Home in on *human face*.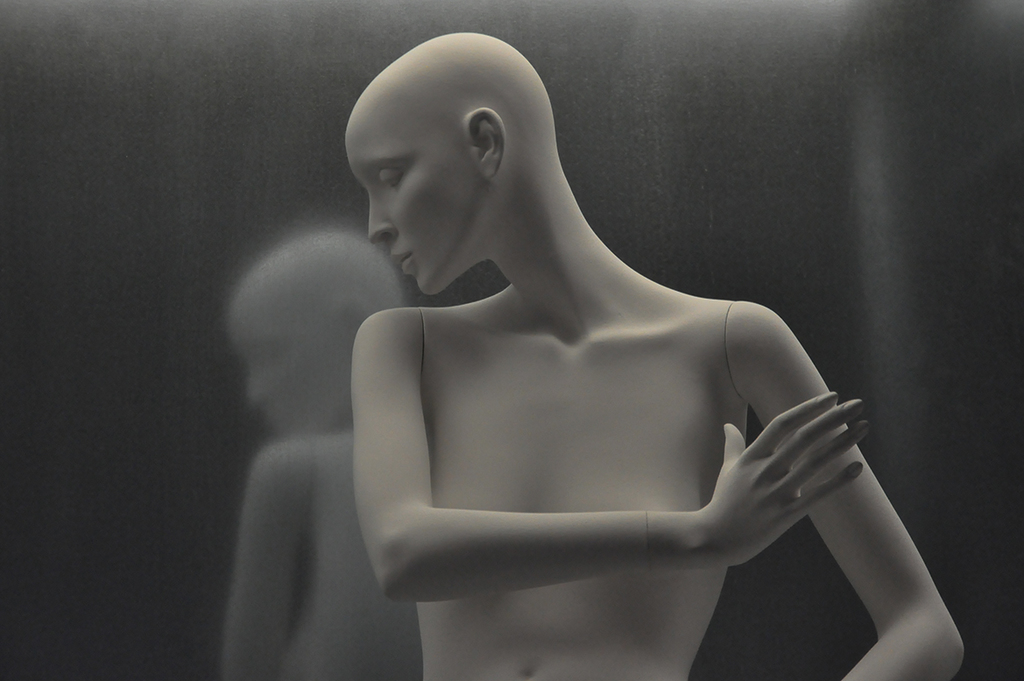
Homed in at pyautogui.locateOnScreen(345, 115, 484, 294).
